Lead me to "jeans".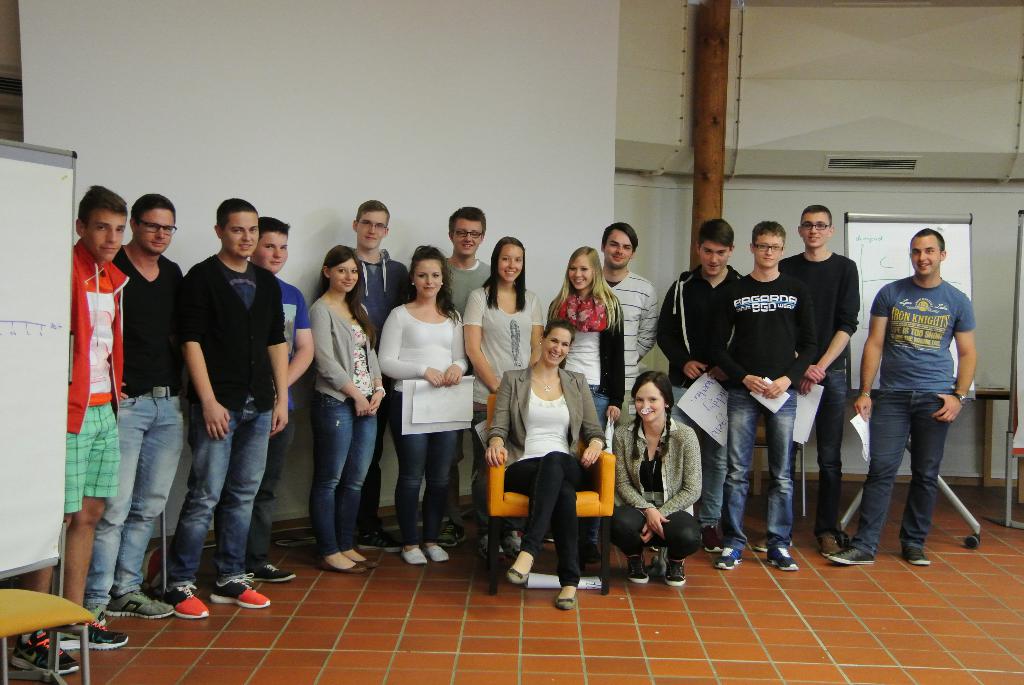
Lead to Rect(724, 384, 797, 544).
